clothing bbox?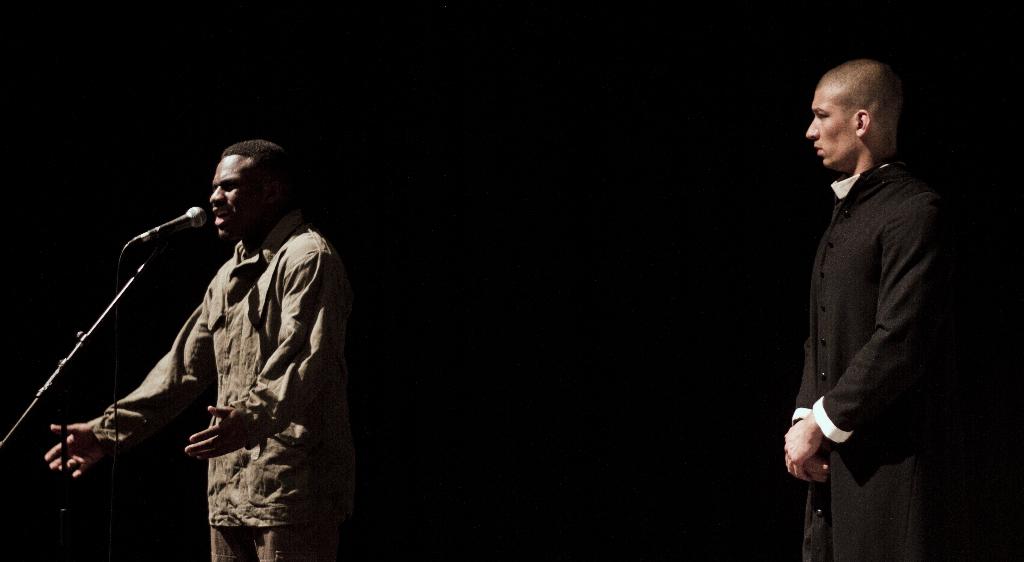
91:210:371:561
